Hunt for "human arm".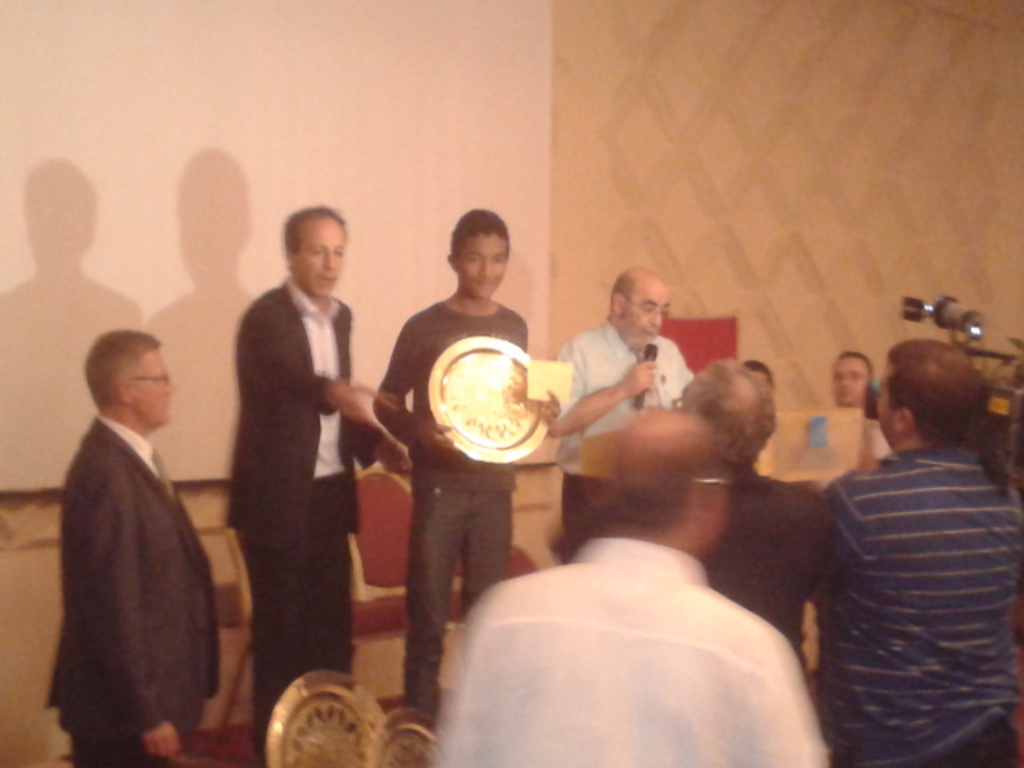
Hunted down at box(509, 318, 565, 437).
